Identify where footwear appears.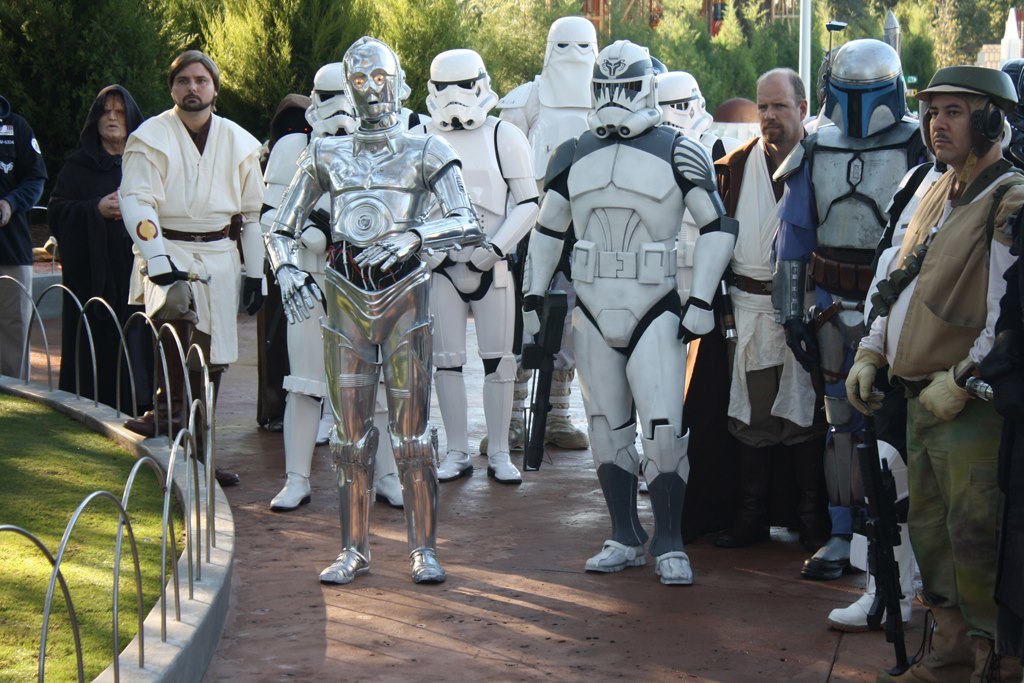
Appears at (788, 443, 823, 553).
